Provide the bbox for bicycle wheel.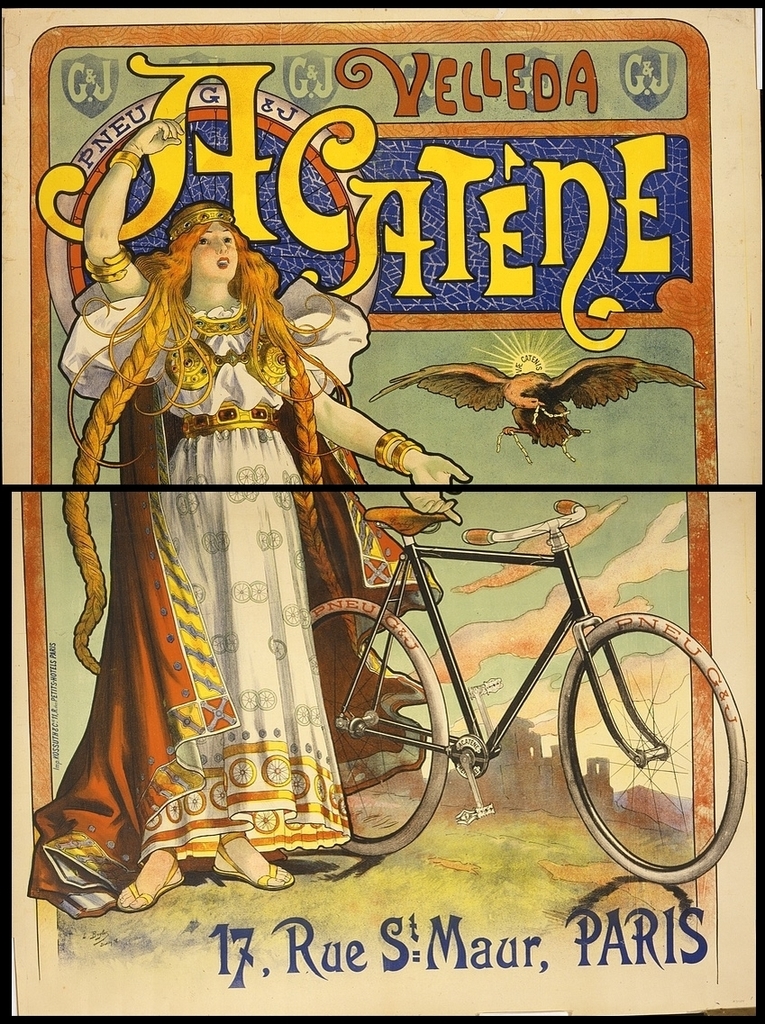
<bbox>302, 597, 447, 856</bbox>.
